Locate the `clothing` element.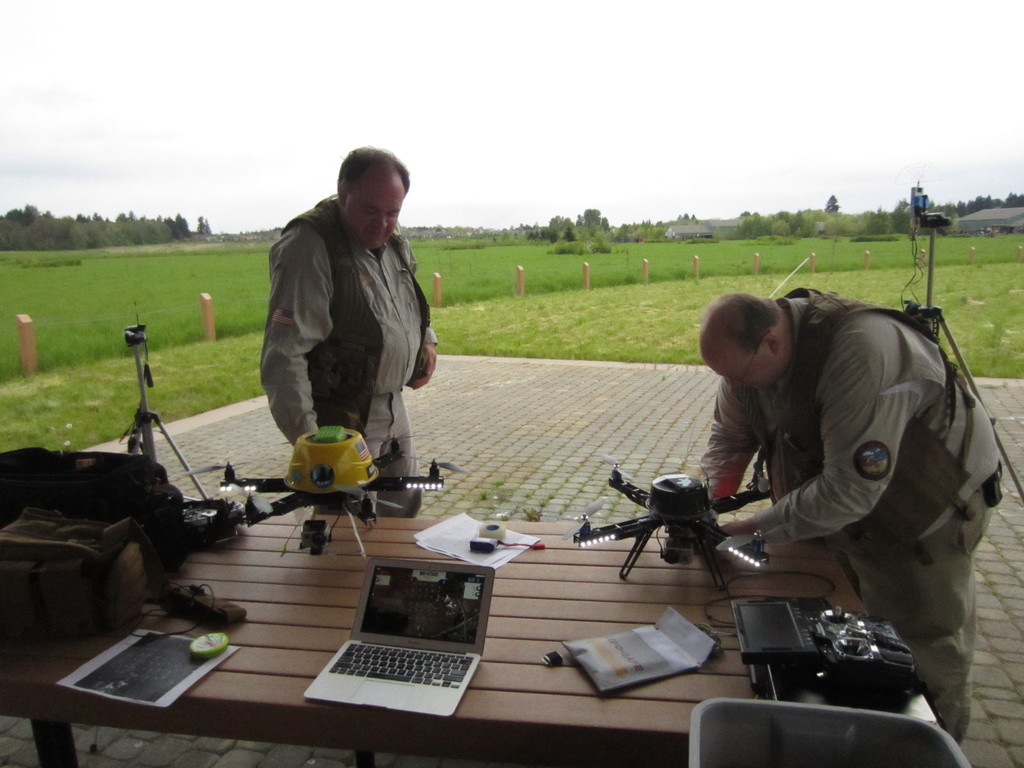
Element bbox: 695, 282, 1006, 735.
